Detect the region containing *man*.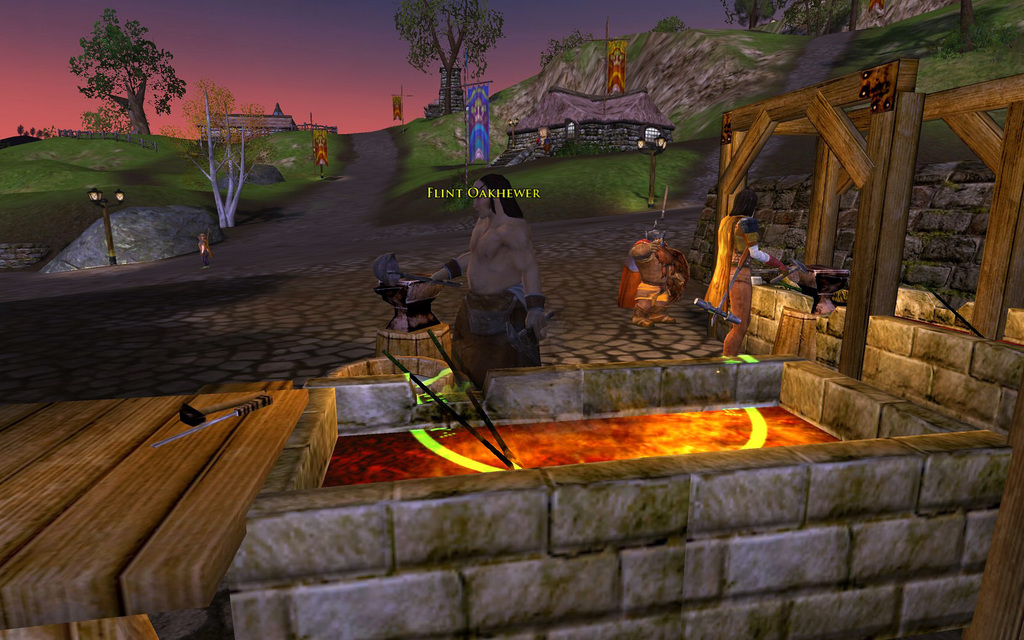
[415, 185, 537, 389].
